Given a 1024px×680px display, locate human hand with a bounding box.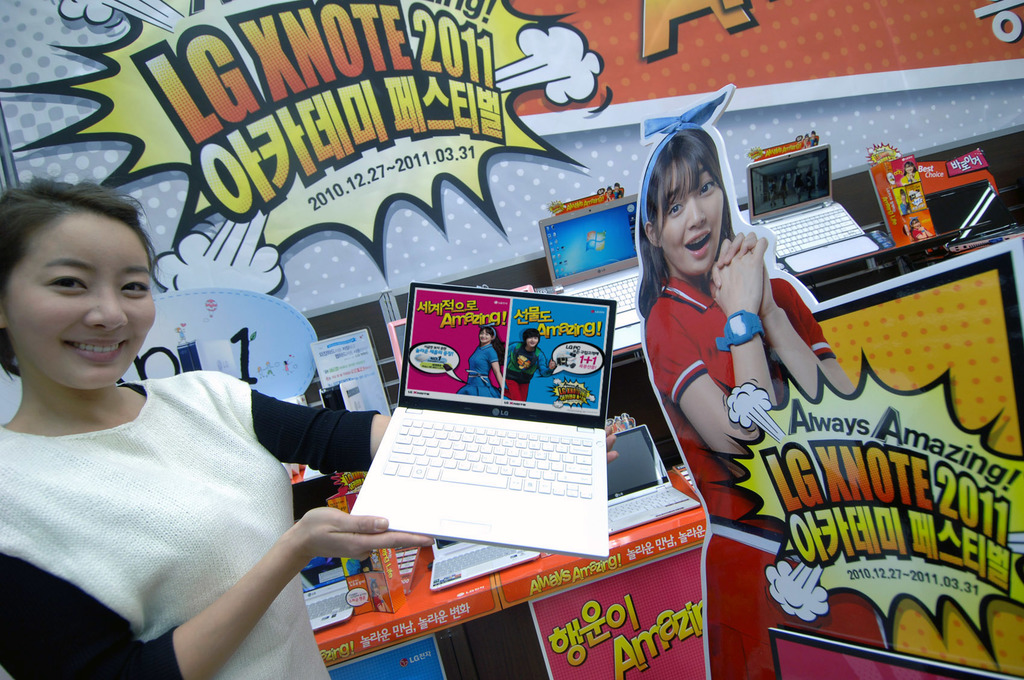
Located: rect(802, 140, 810, 143).
